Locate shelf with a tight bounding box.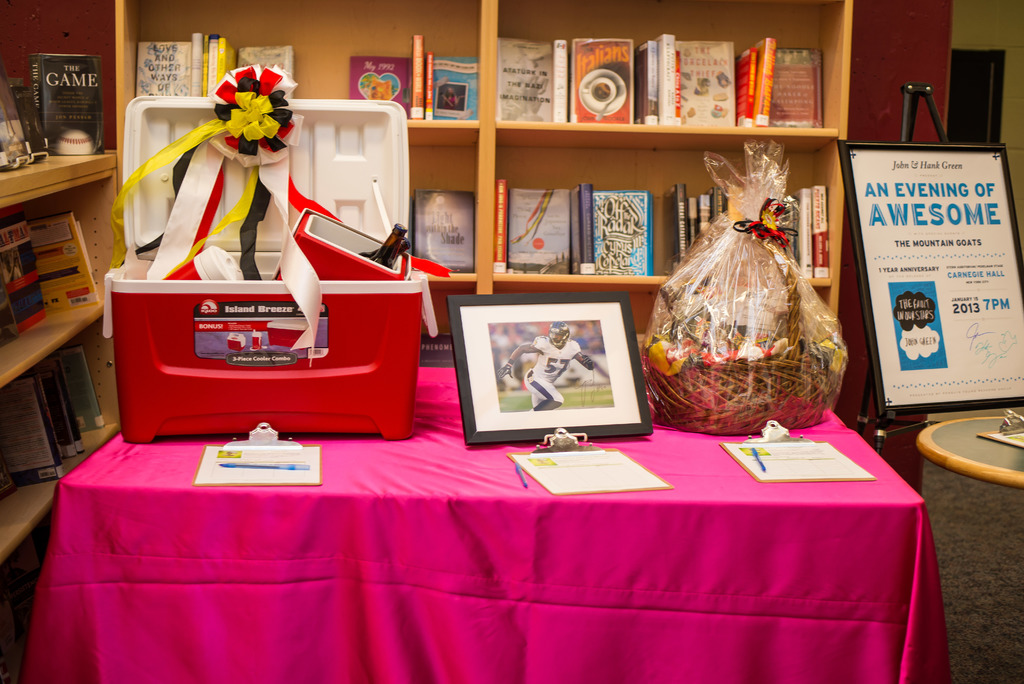
BBox(482, 115, 843, 288).
